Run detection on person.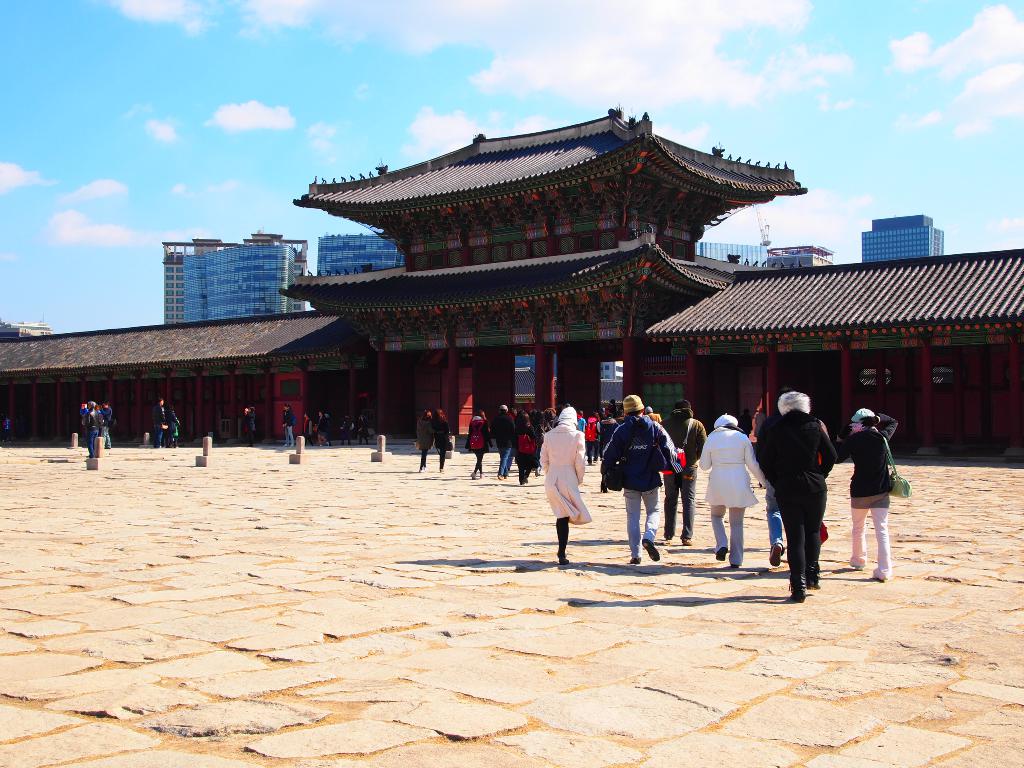
Result: 299 412 317 450.
